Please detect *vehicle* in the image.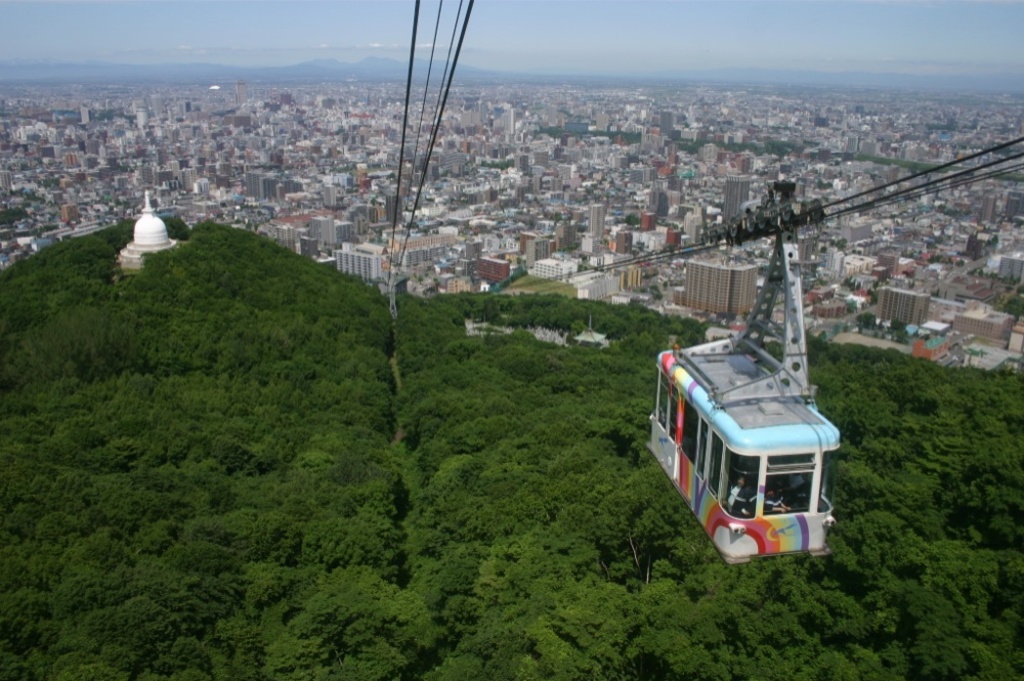
<box>648,275,849,559</box>.
